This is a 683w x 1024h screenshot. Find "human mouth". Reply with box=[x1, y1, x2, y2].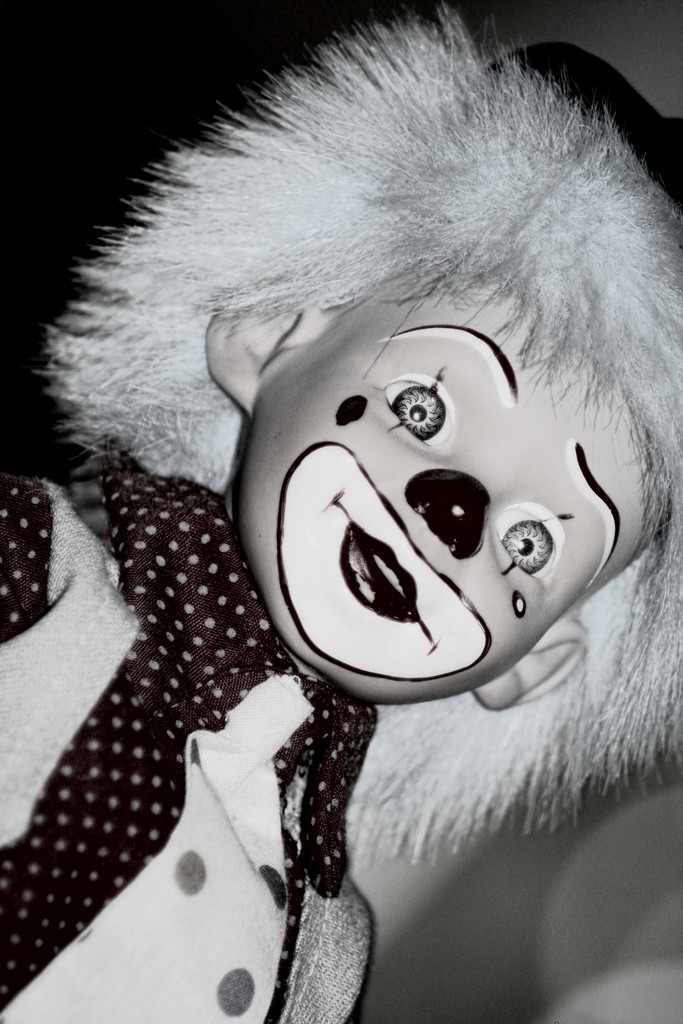
box=[336, 520, 418, 624].
